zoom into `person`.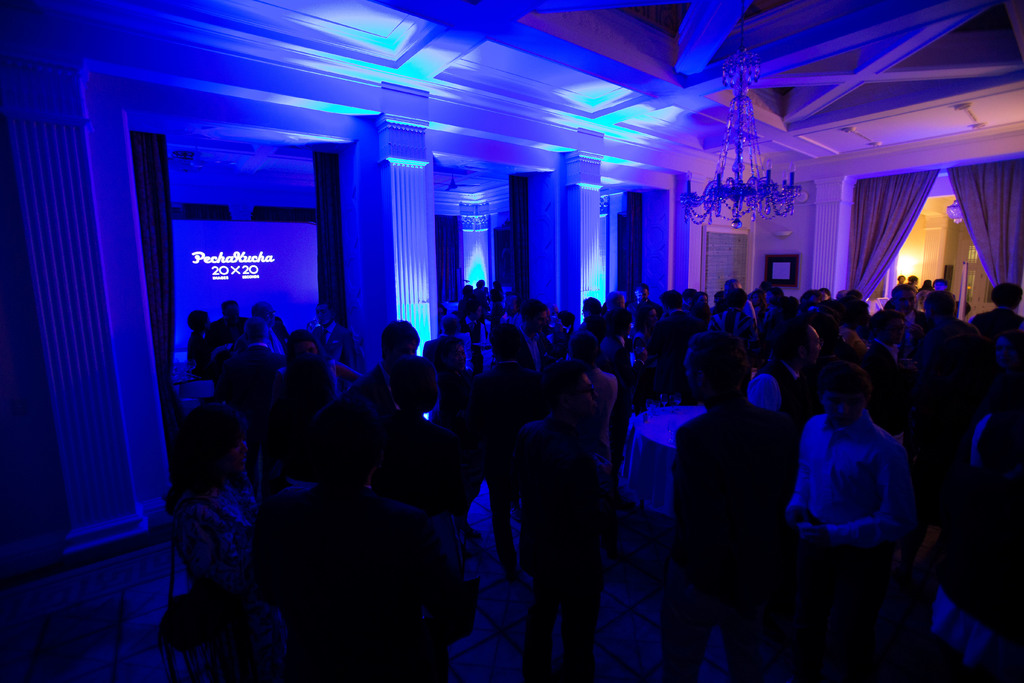
Zoom target: detection(682, 315, 826, 670).
